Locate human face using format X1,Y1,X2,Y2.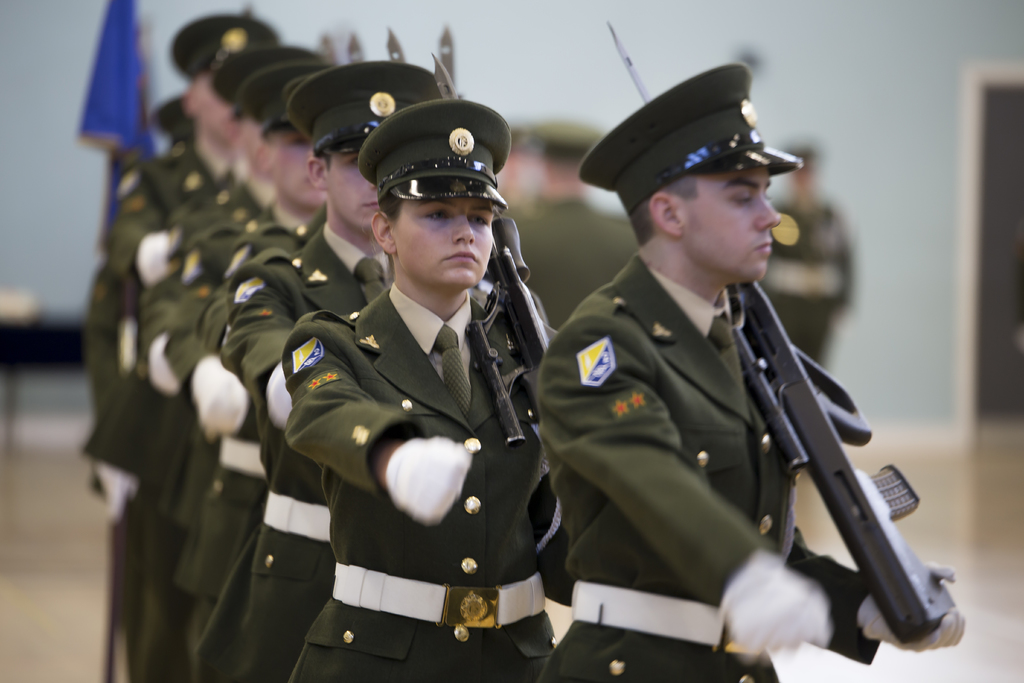
327,154,390,229.
